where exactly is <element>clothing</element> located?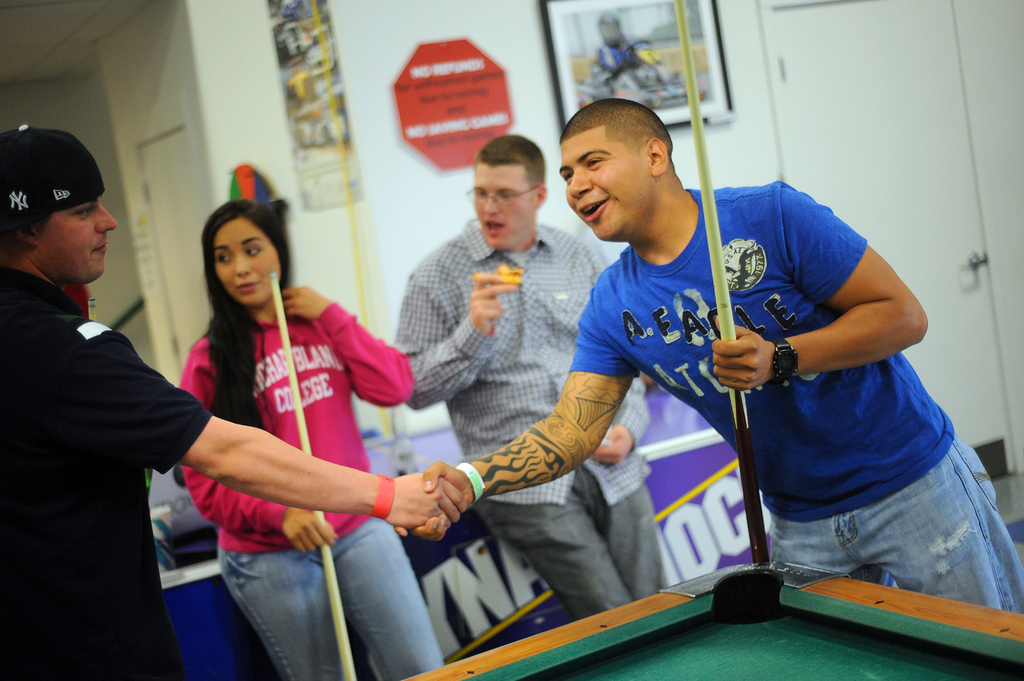
Its bounding box is left=539, top=177, right=1020, bottom=618.
